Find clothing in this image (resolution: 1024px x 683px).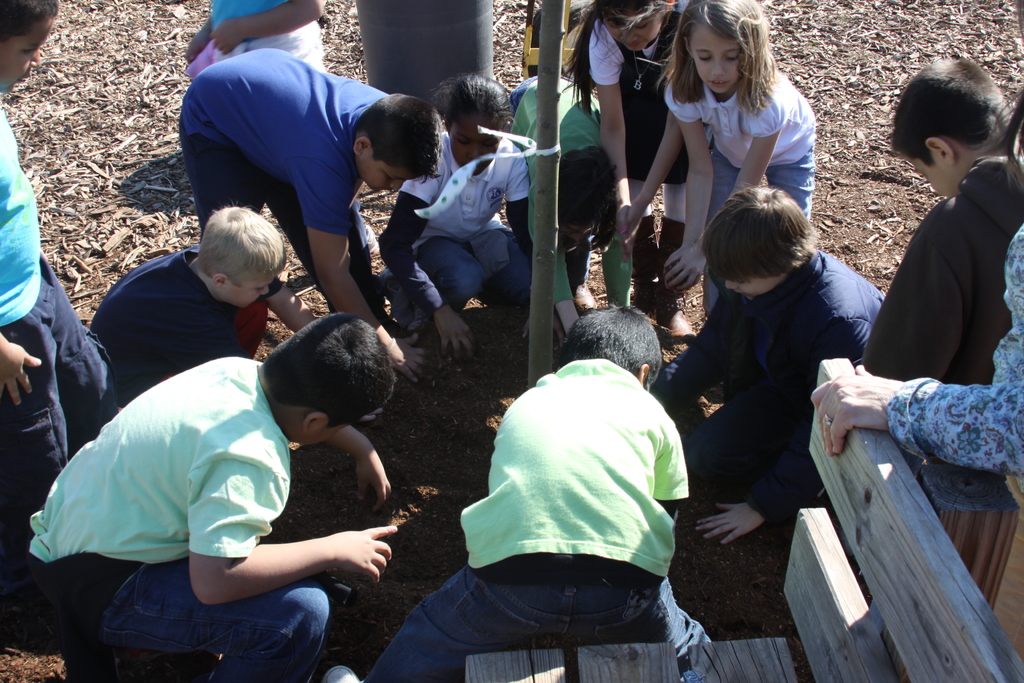
505/78/630/306.
